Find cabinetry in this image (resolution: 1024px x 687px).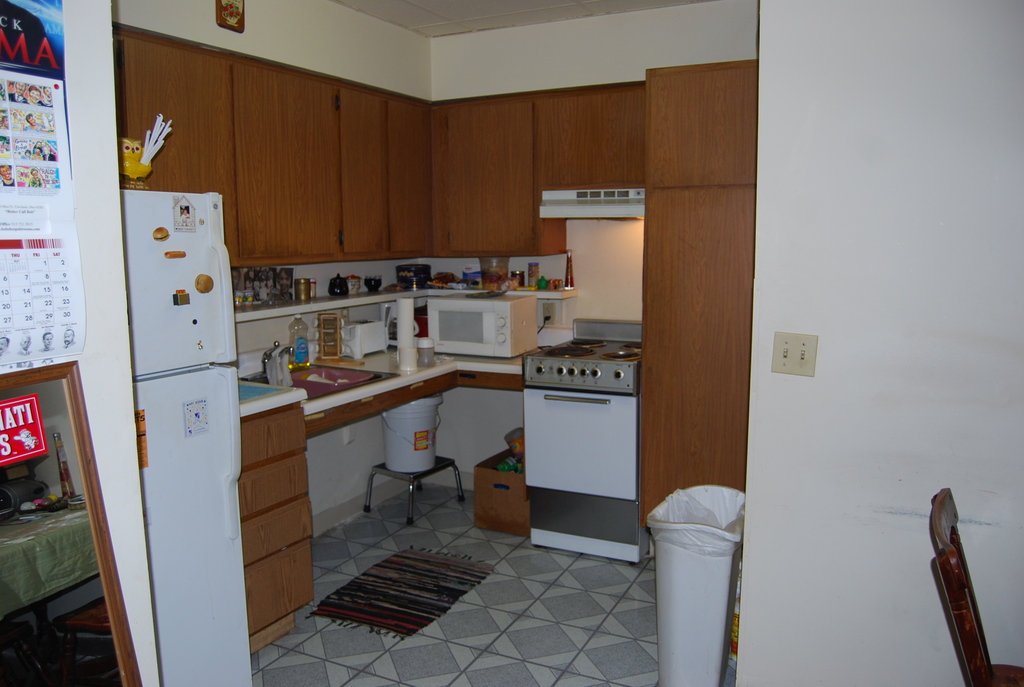
{"left": 533, "top": 83, "right": 653, "bottom": 217}.
